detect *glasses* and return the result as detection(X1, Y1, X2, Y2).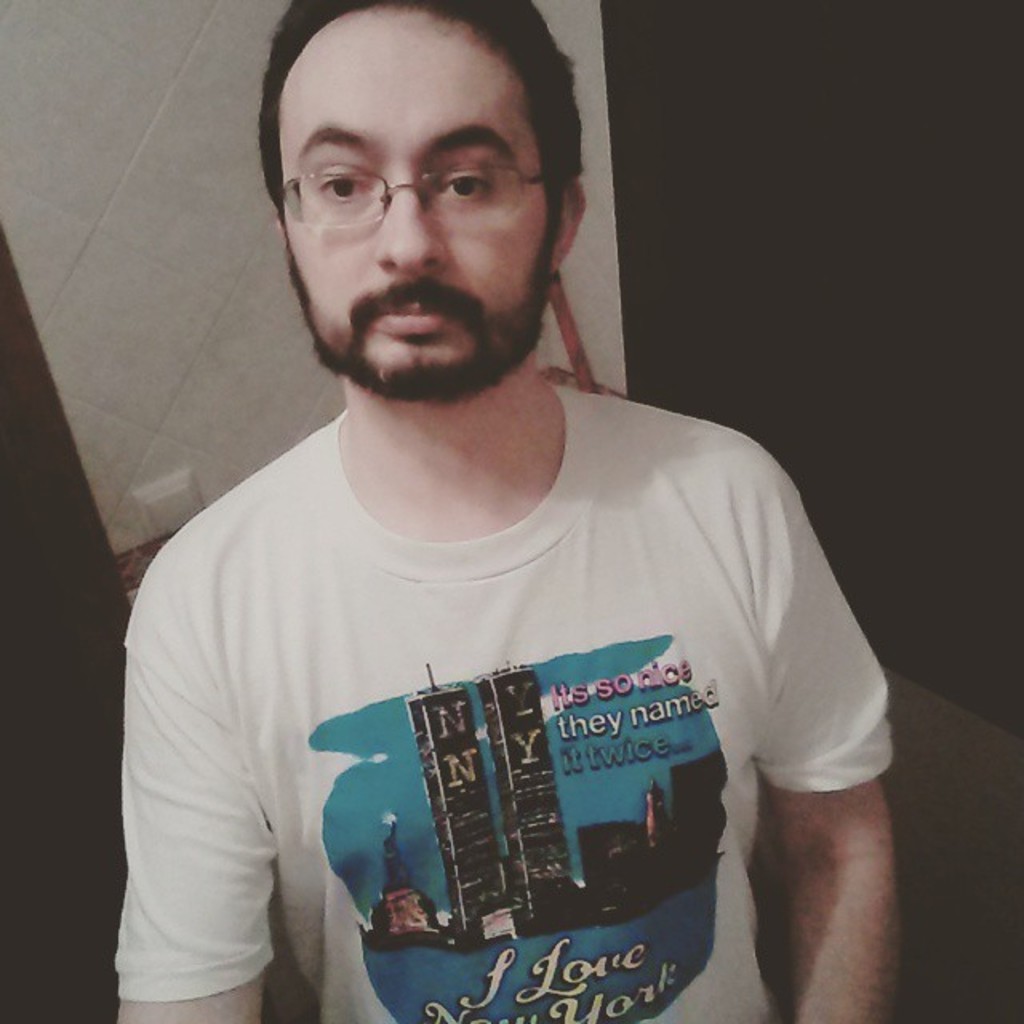
detection(267, 128, 557, 261).
